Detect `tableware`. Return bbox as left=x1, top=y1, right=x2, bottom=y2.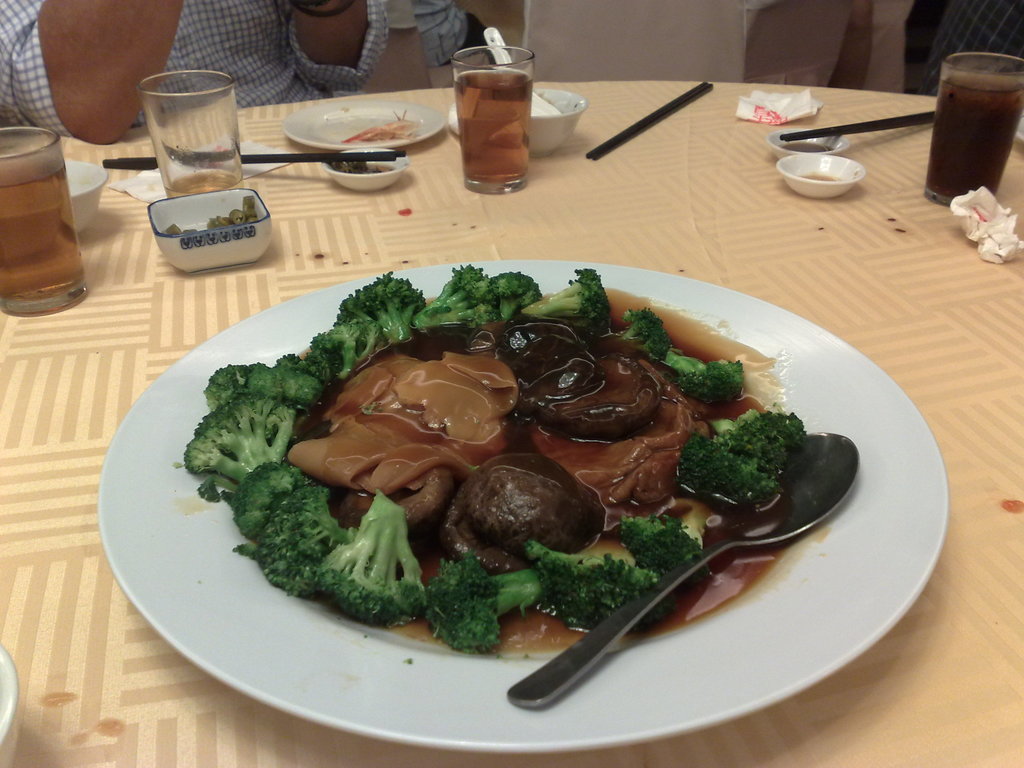
left=773, top=151, right=866, bottom=202.
